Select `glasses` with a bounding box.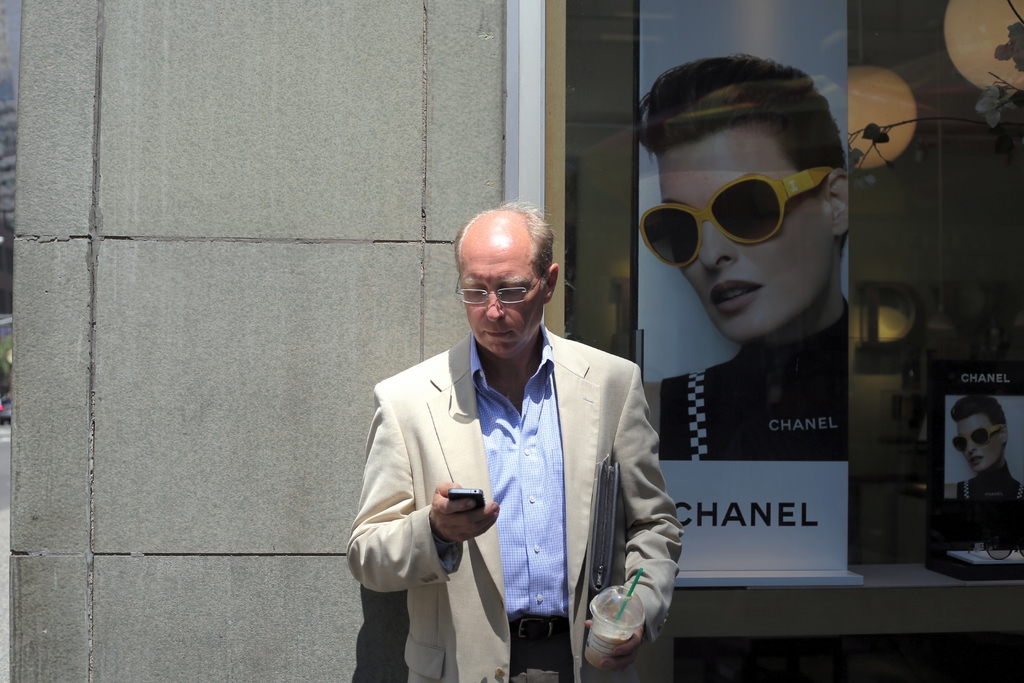
[x1=637, y1=160, x2=827, y2=270].
